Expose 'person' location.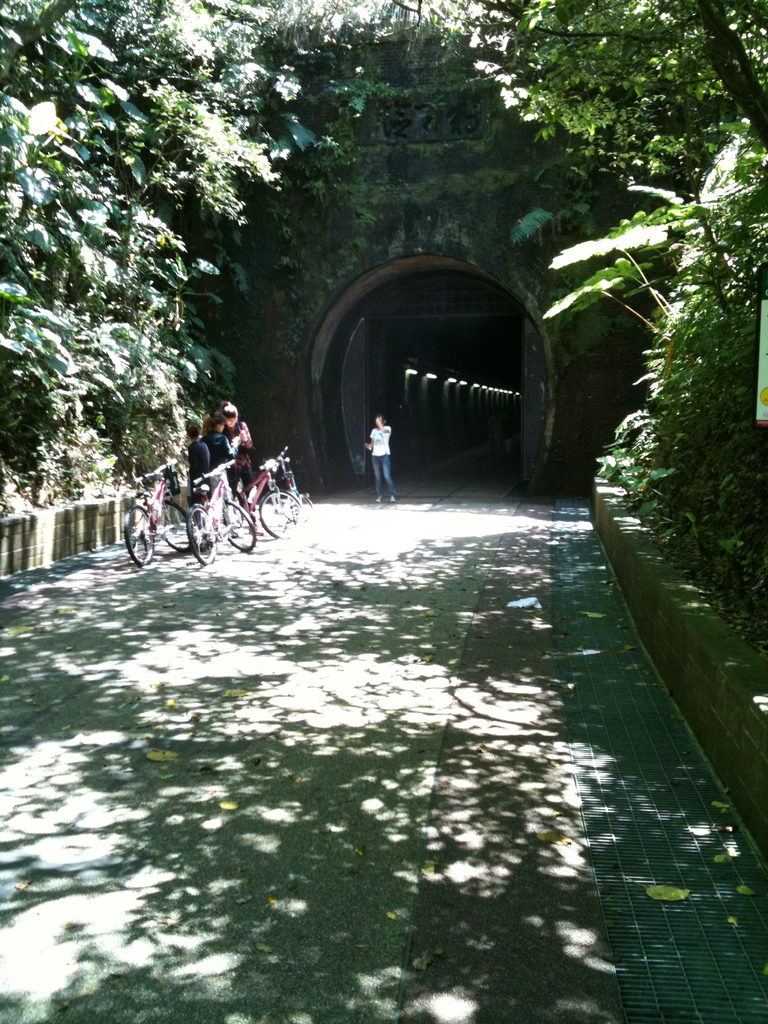
Exposed at [x1=363, y1=415, x2=396, y2=502].
